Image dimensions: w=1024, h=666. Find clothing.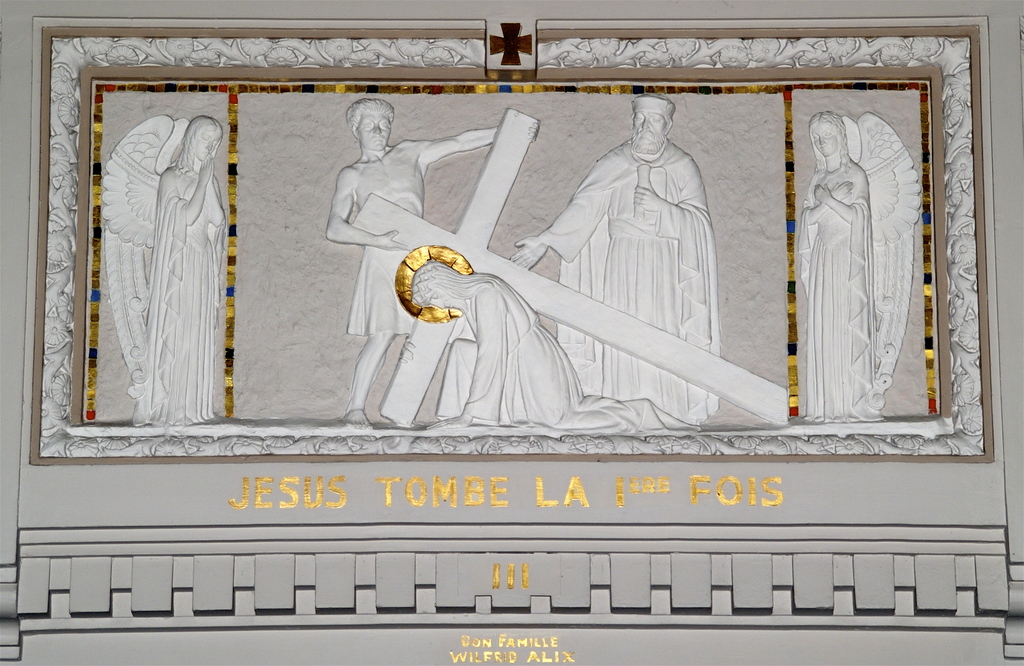
Rect(432, 278, 700, 431).
